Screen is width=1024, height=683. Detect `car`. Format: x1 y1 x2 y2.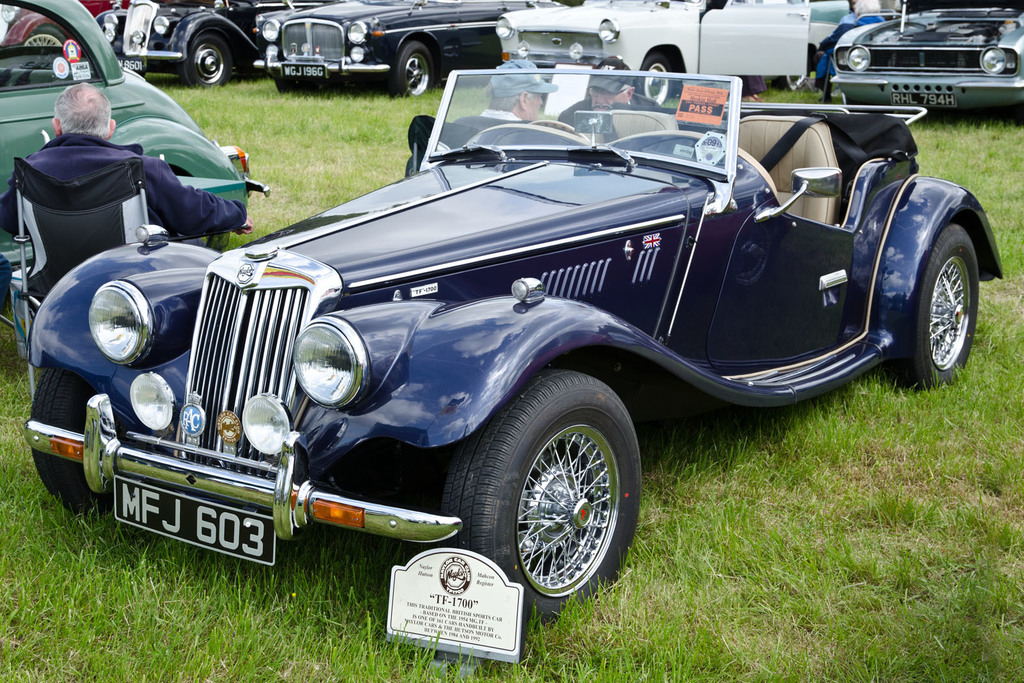
0 0 273 309.
